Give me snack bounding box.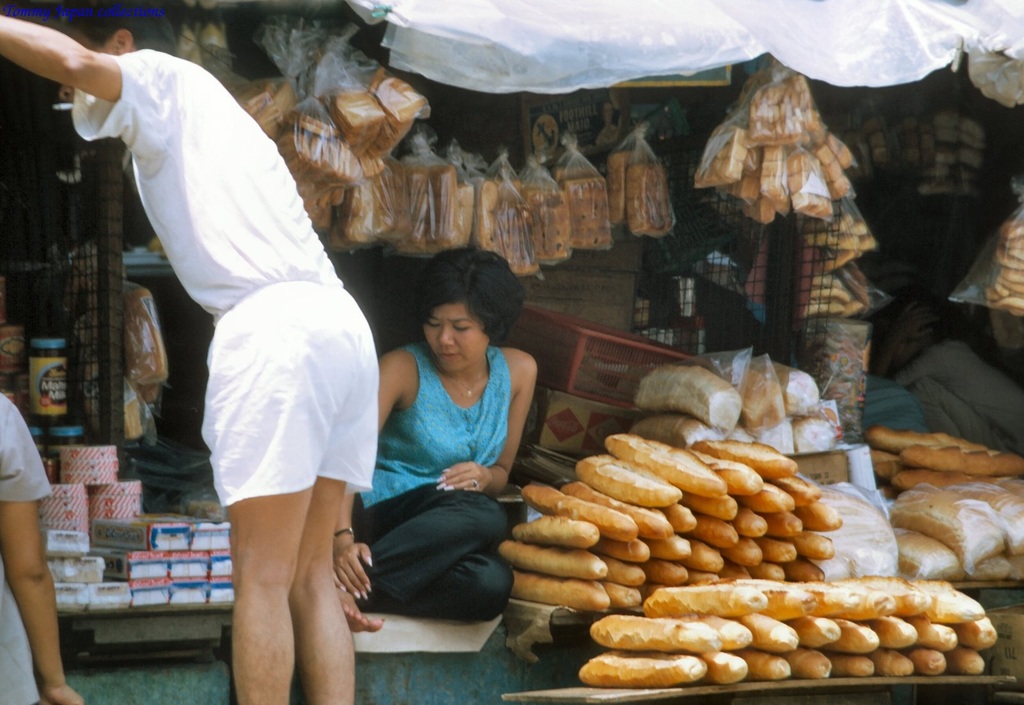
(left=941, top=180, right=1023, bottom=336).
